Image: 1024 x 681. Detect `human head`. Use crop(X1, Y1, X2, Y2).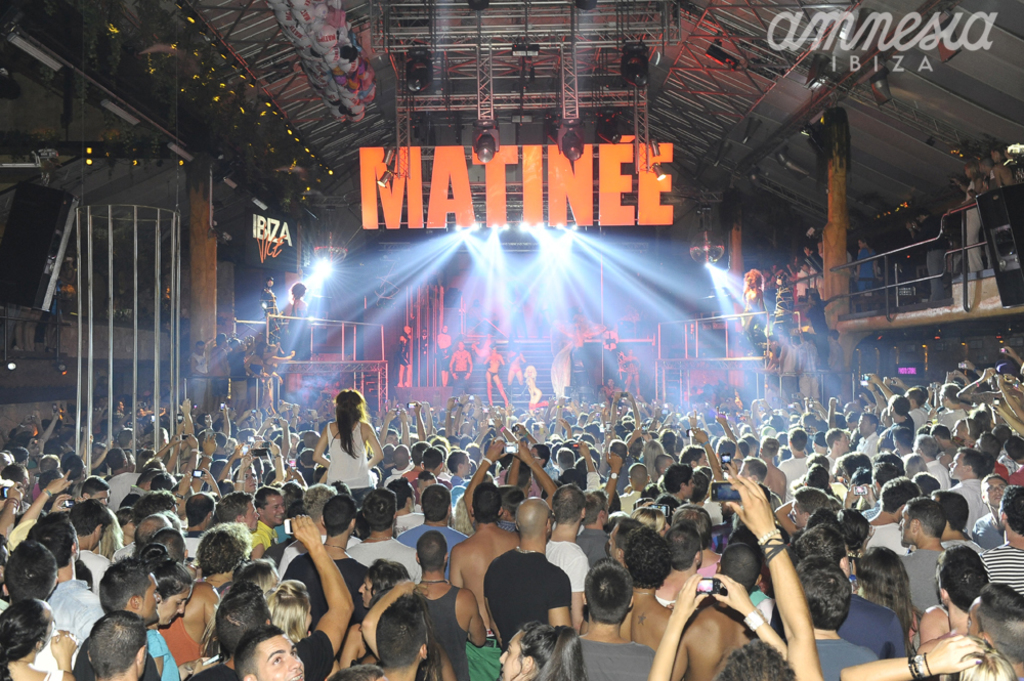
crop(522, 360, 532, 375).
